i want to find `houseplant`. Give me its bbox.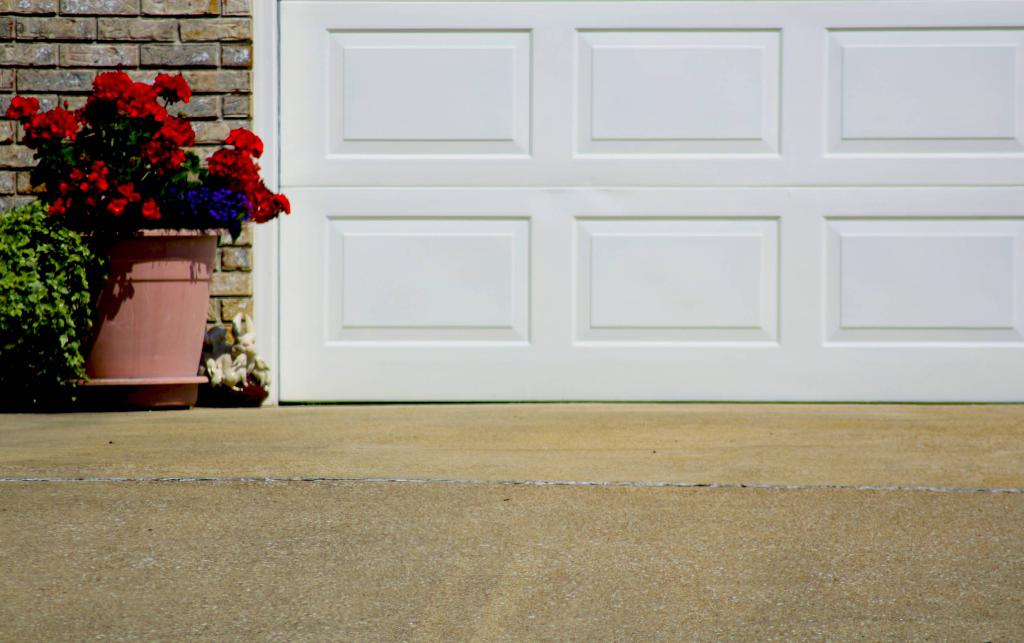
(39, 87, 269, 373).
